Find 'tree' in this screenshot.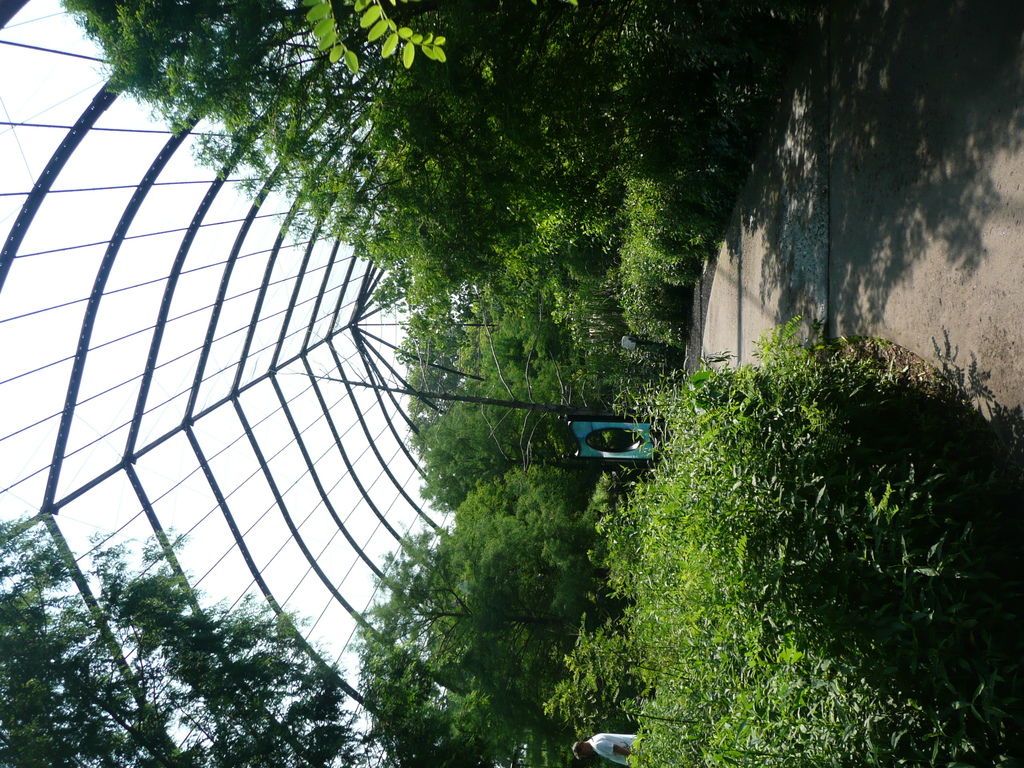
The bounding box for 'tree' is bbox(401, 244, 671, 512).
